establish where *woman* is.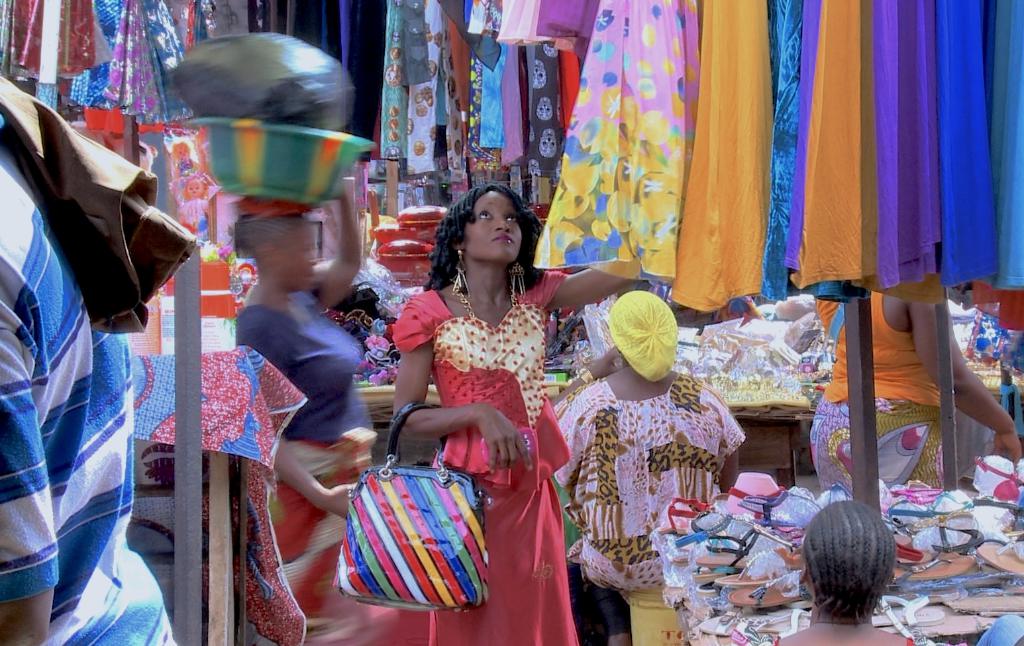
Established at left=370, top=183, right=636, bottom=645.
